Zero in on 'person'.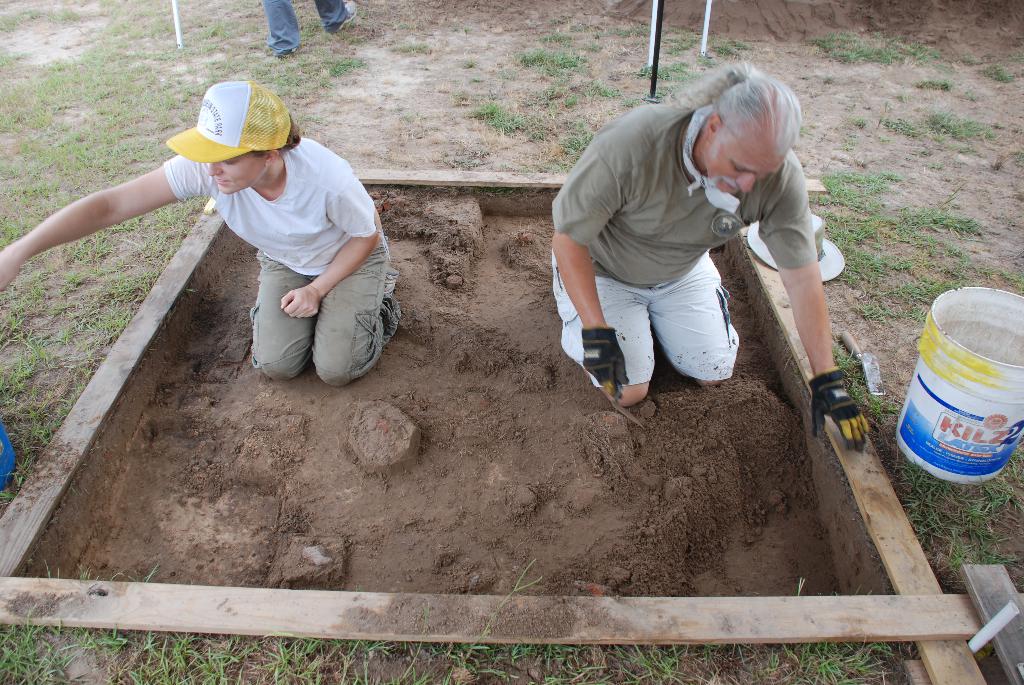
Zeroed in: bbox(0, 80, 407, 384).
